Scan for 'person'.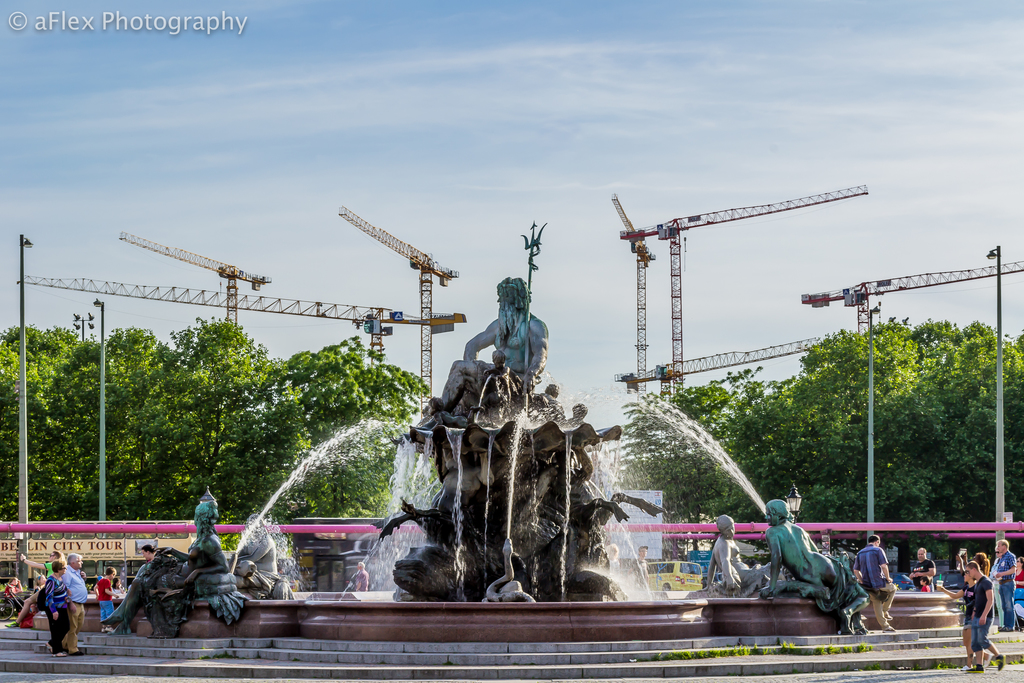
Scan result: bbox=(908, 545, 934, 595).
